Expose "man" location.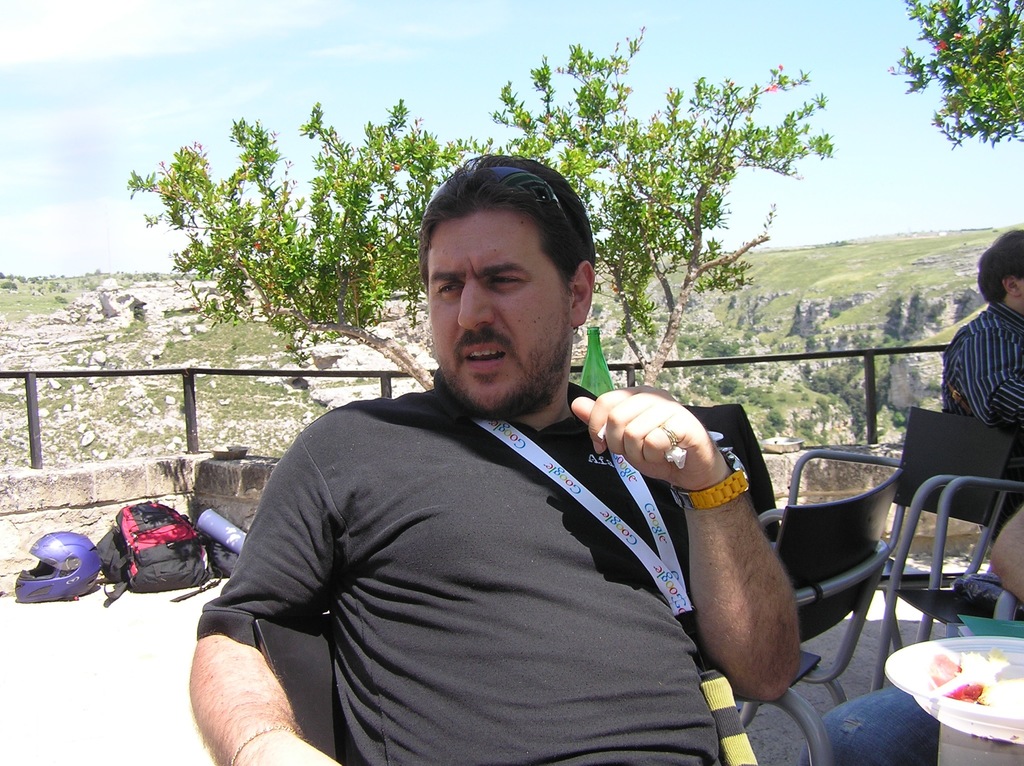
Exposed at box(179, 173, 859, 749).
